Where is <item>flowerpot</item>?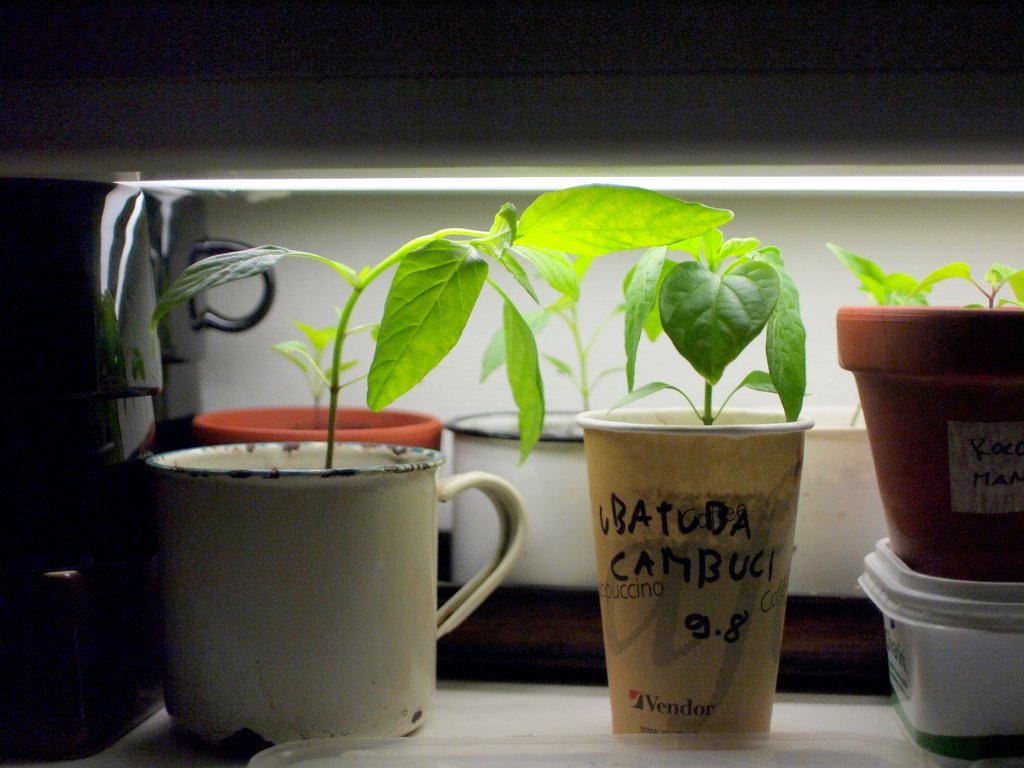
573:399:813:751.
